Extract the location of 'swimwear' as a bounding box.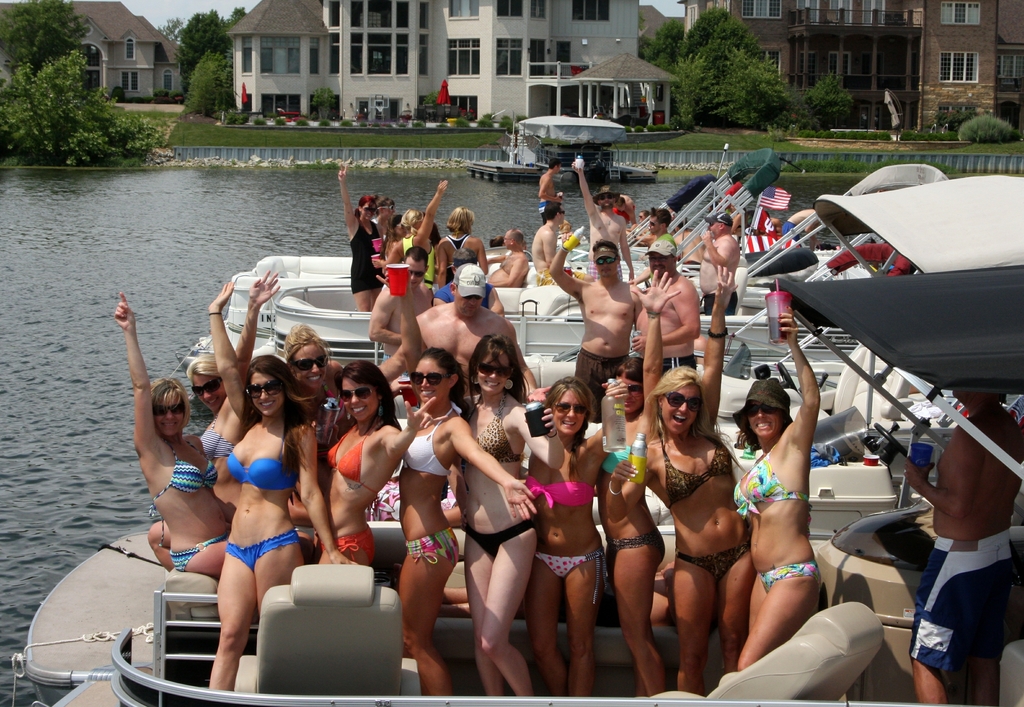
pyautogui.locateOnScreen(758, 560, 824, 589).
